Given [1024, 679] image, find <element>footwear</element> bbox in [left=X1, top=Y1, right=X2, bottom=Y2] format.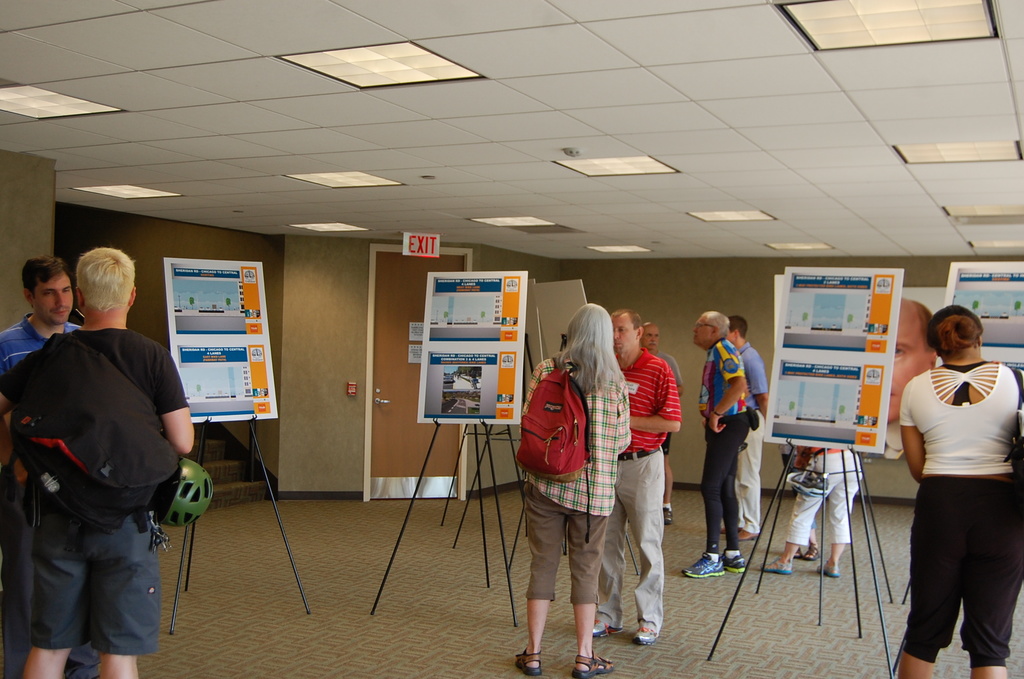
[left=584, top=621, right=619, bottom=632].
